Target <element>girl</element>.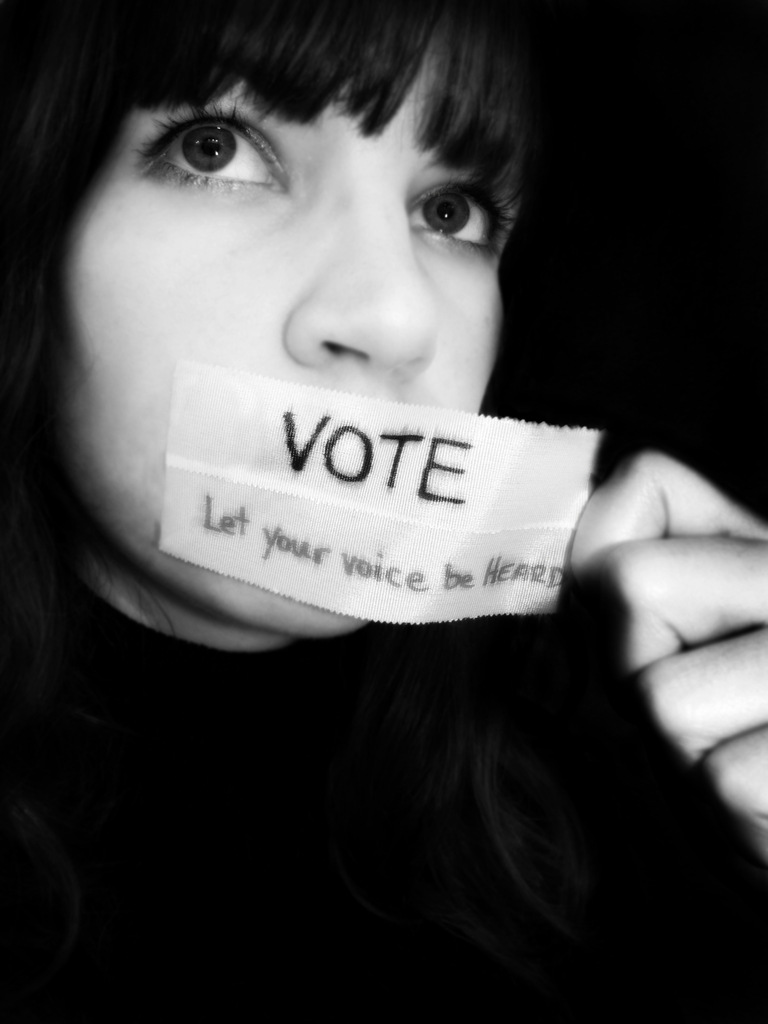
Target region: bbox=[0, 0, 767, 1023].
